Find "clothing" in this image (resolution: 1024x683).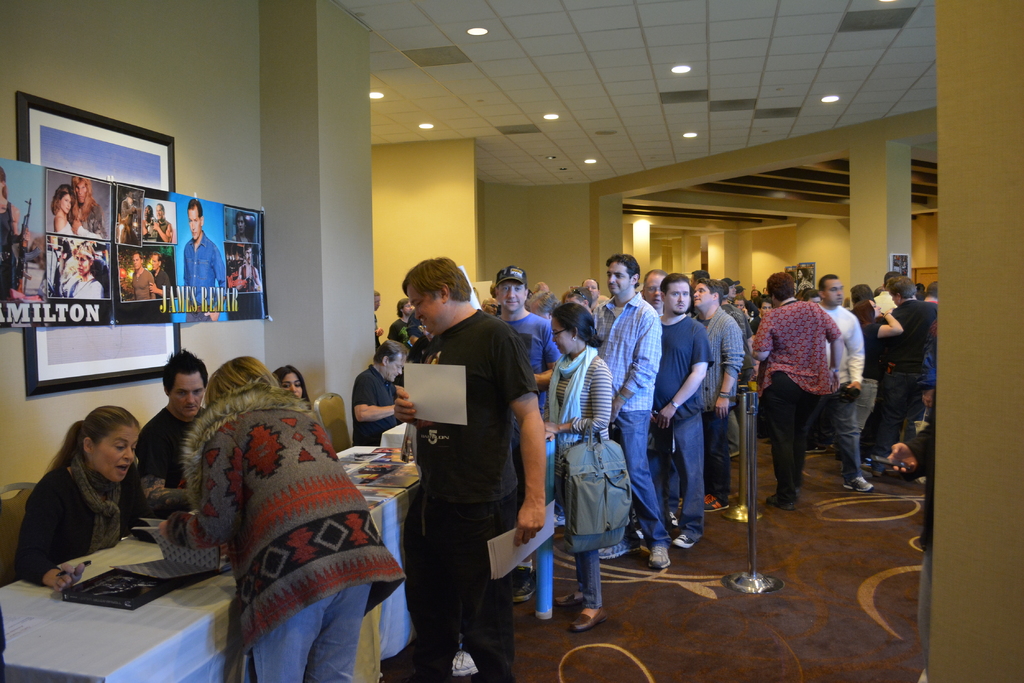
<box>137,273,158,305</box>.
